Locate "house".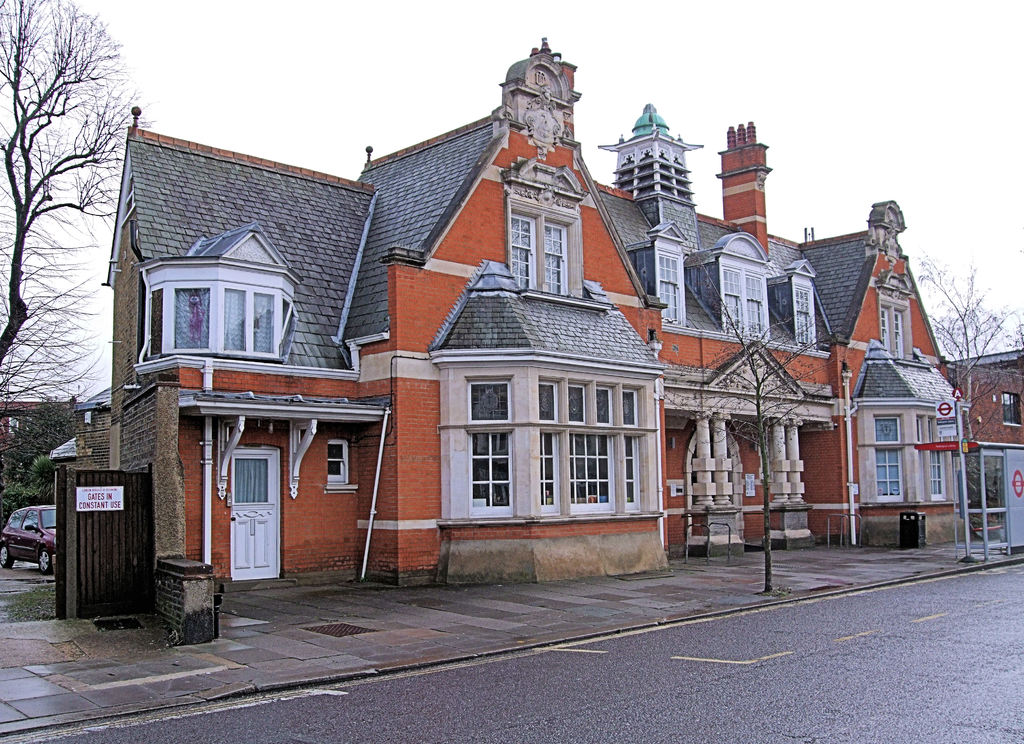
Bounding box: box=[78, 382, 108, 469].
